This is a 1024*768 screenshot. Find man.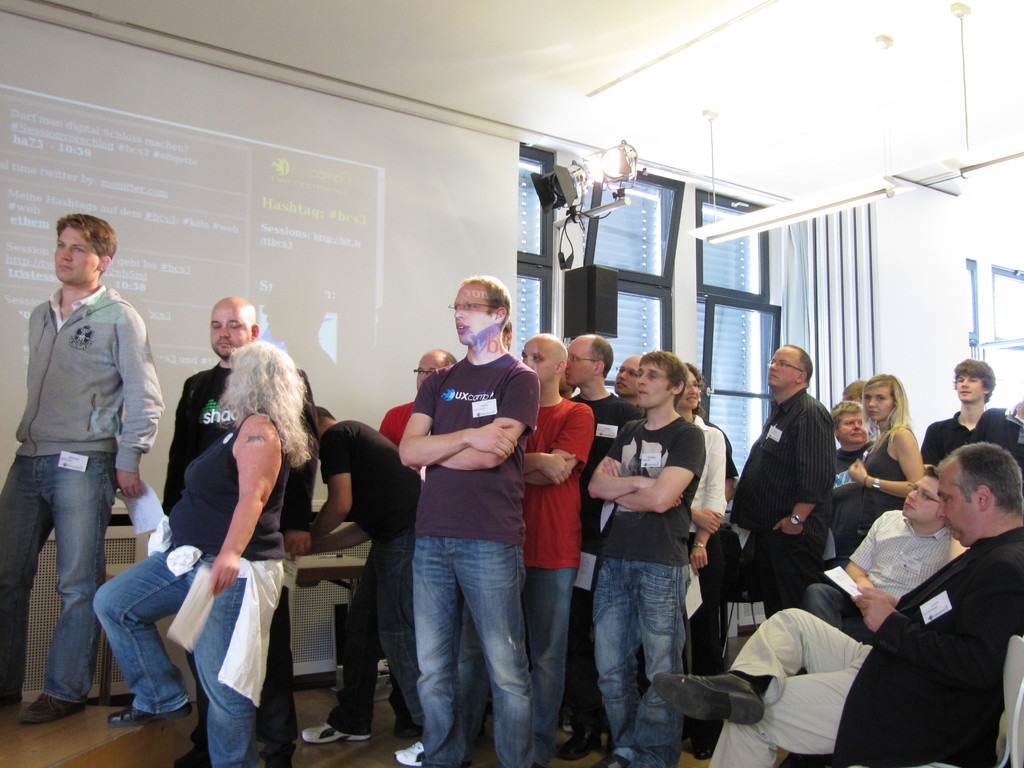
Bounding box: 139,300,259,554.
